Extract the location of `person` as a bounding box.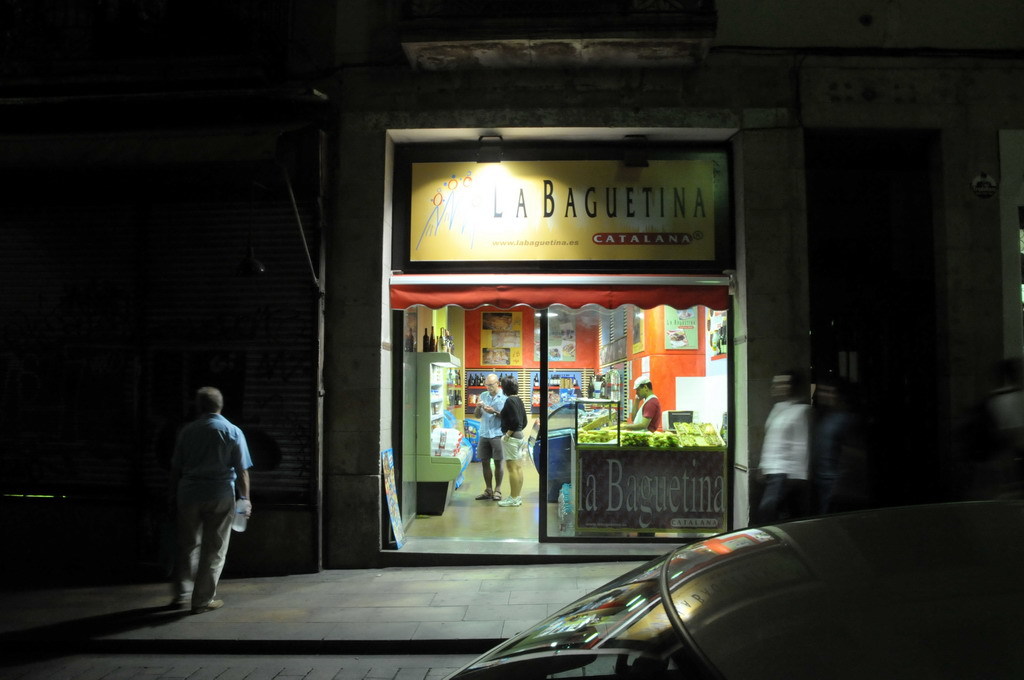
(left=628, top=372, right=664, bottom=434).
